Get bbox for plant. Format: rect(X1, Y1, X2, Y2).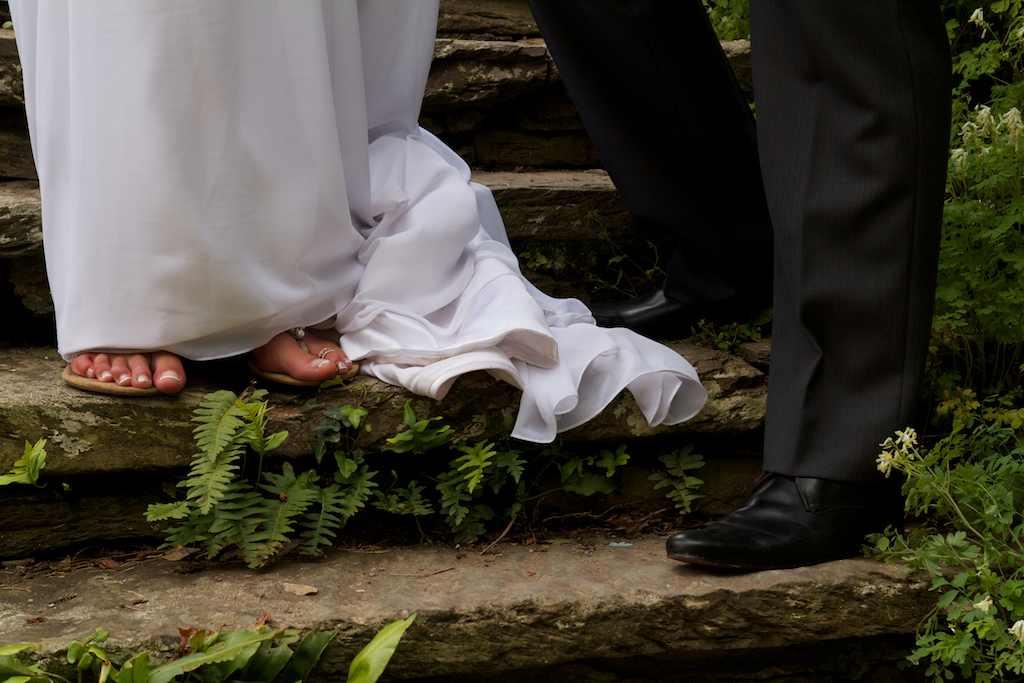
rect(684, 307, 775, 357).
